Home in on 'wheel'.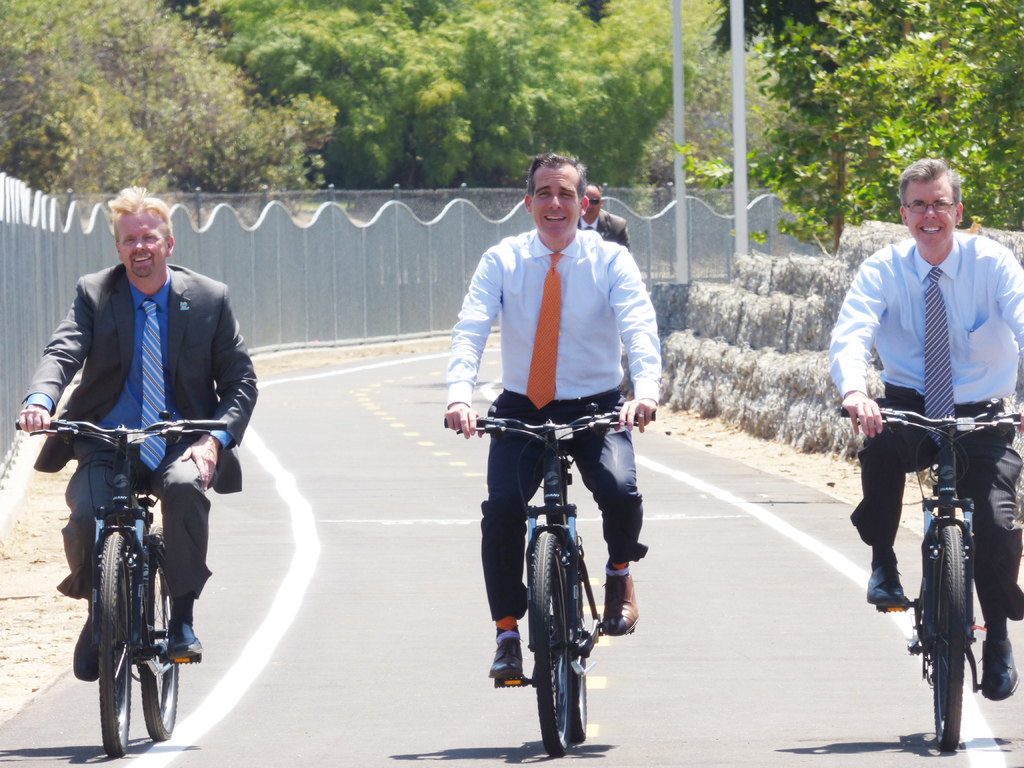
Homed in at detection(138, 547, 179, 744).
